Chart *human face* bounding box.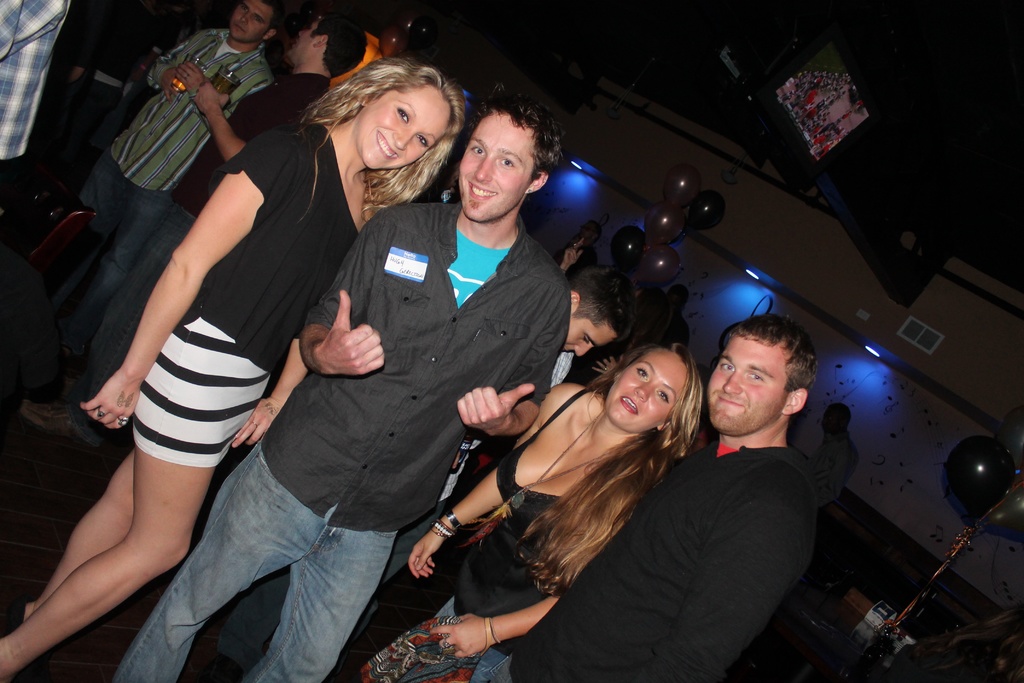
Charted: bbox=(228, 0, 275, 42).
